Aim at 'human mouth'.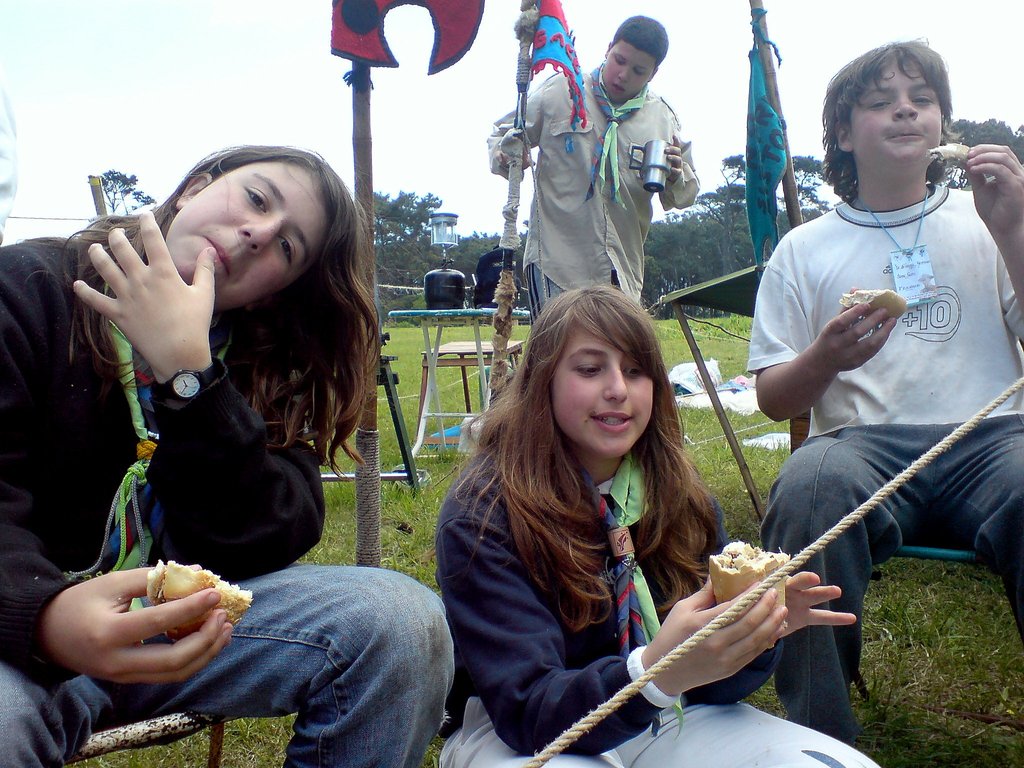
Aimed at 199/228/234/281.
